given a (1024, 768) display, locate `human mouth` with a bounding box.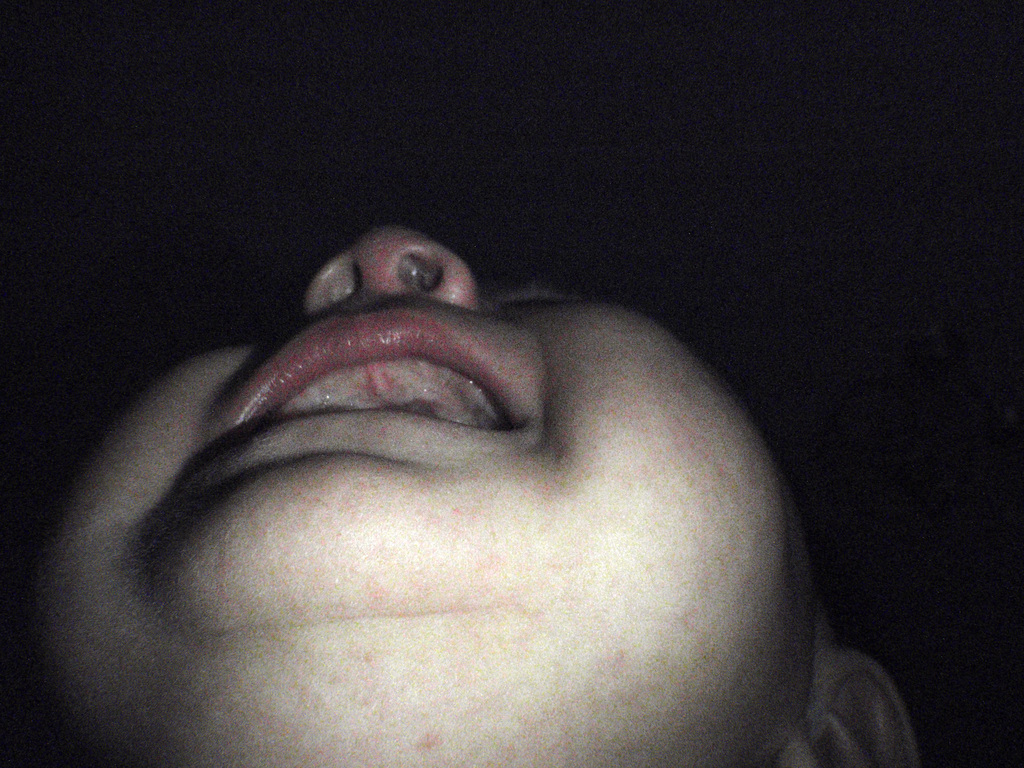
Located: box=[214, 315, 526, 444].
